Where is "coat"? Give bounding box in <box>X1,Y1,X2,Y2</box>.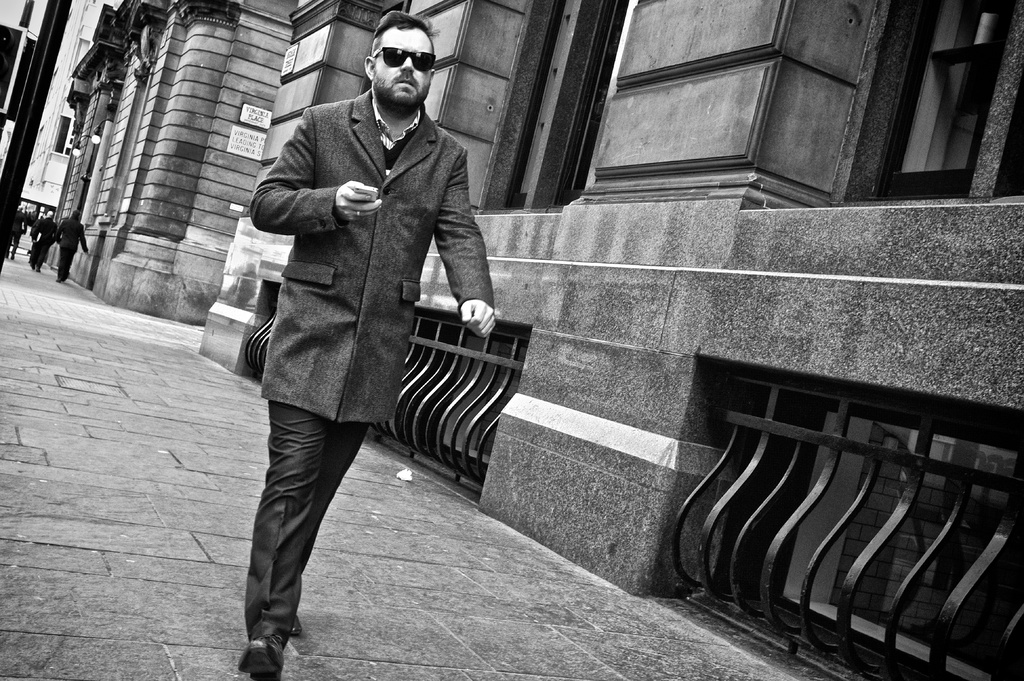
<box>52,217,88,252</box>.
